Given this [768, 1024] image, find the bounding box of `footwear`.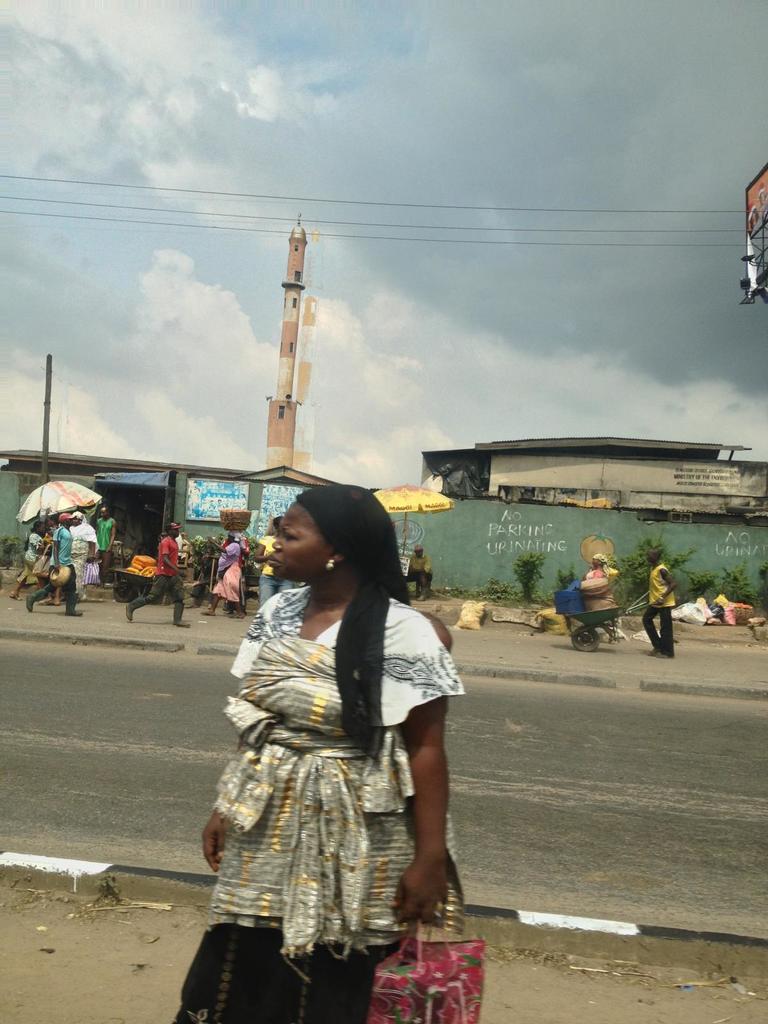
box=[646, 636, 657, 653].
